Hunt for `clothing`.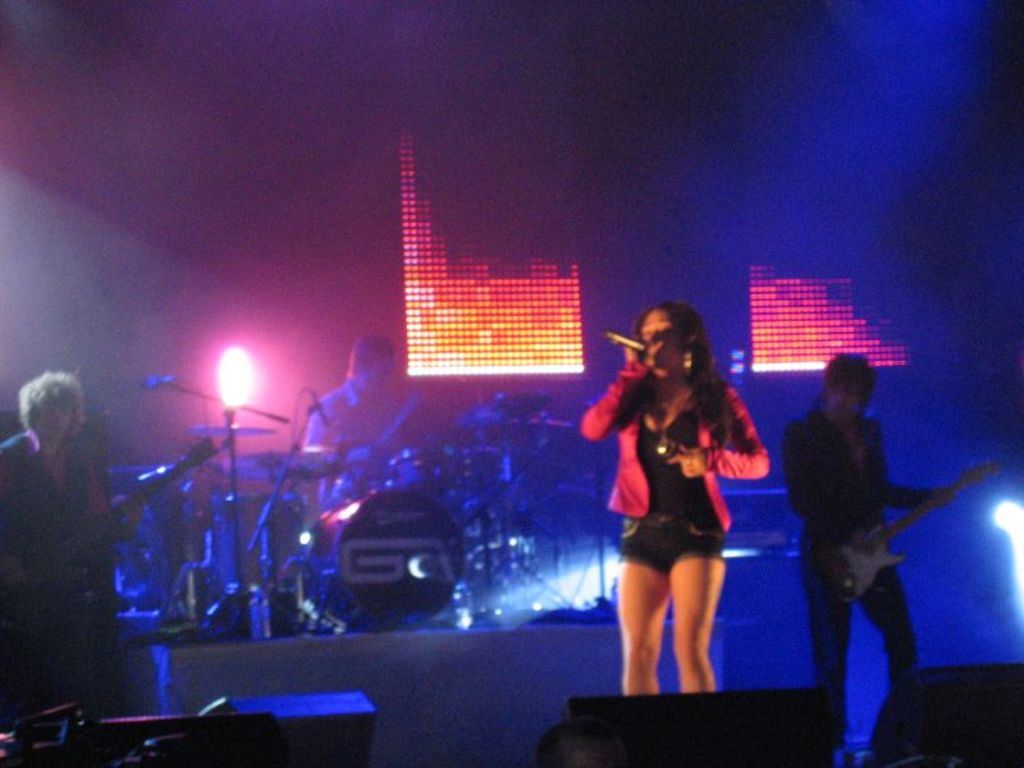
Hunted down at (582, 356, 776, 575).
